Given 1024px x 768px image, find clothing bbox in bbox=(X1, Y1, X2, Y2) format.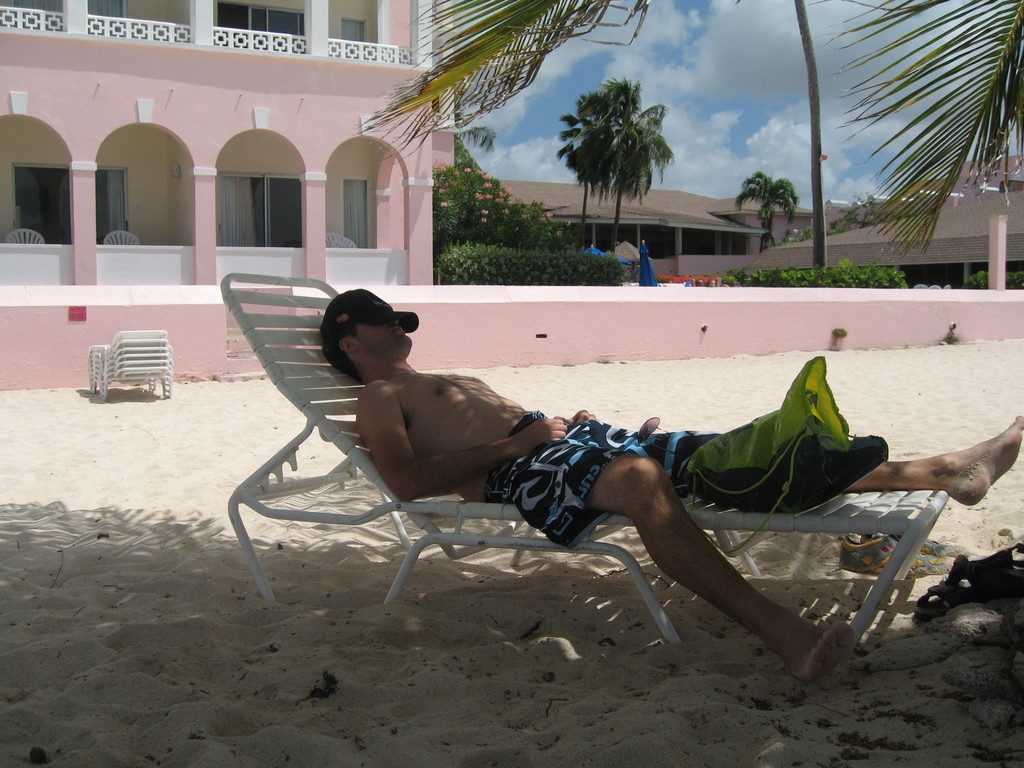
bbox=(484, 406, 697, 550).
